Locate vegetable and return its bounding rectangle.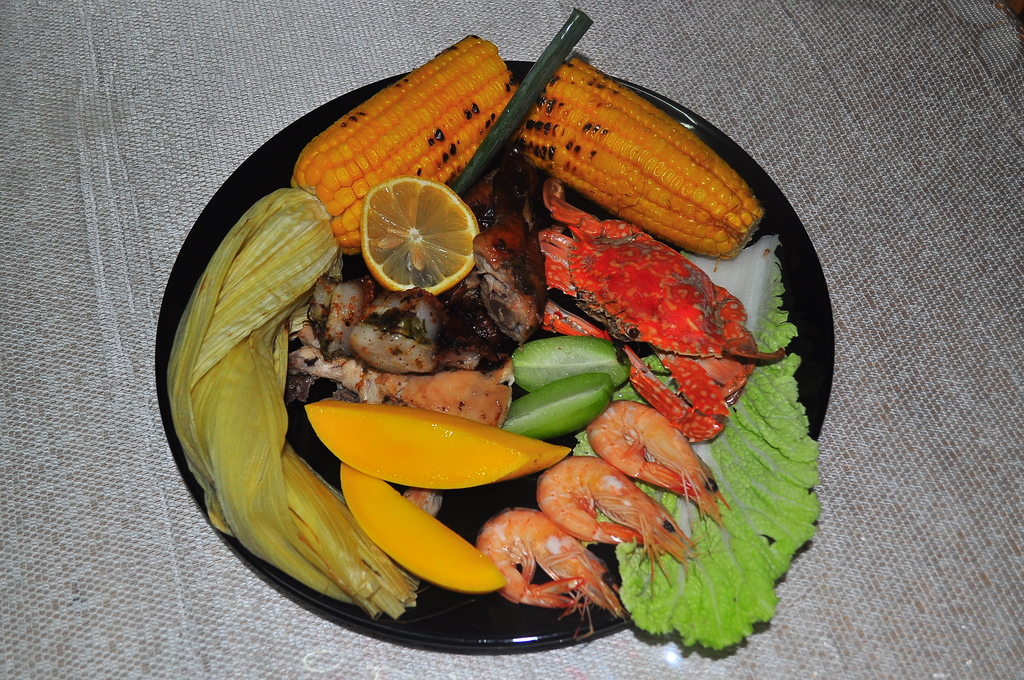
<region>514, 337, 630, 393</region>.
